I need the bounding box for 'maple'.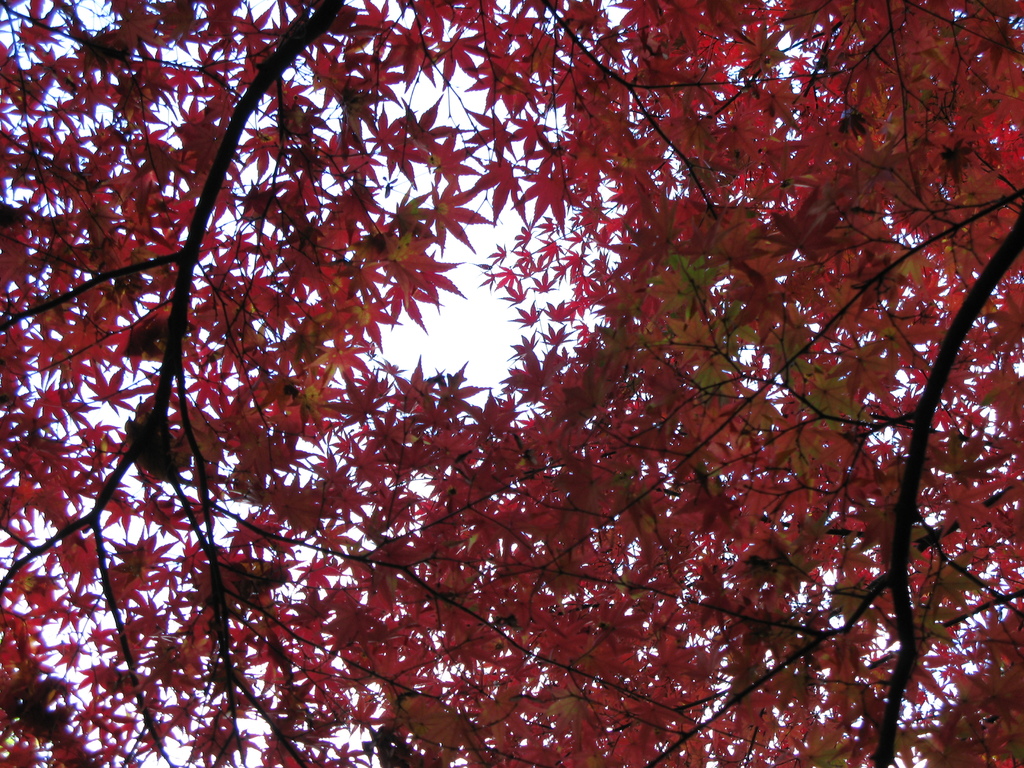
Here it is: bbox(430, 177, 490, 258).
